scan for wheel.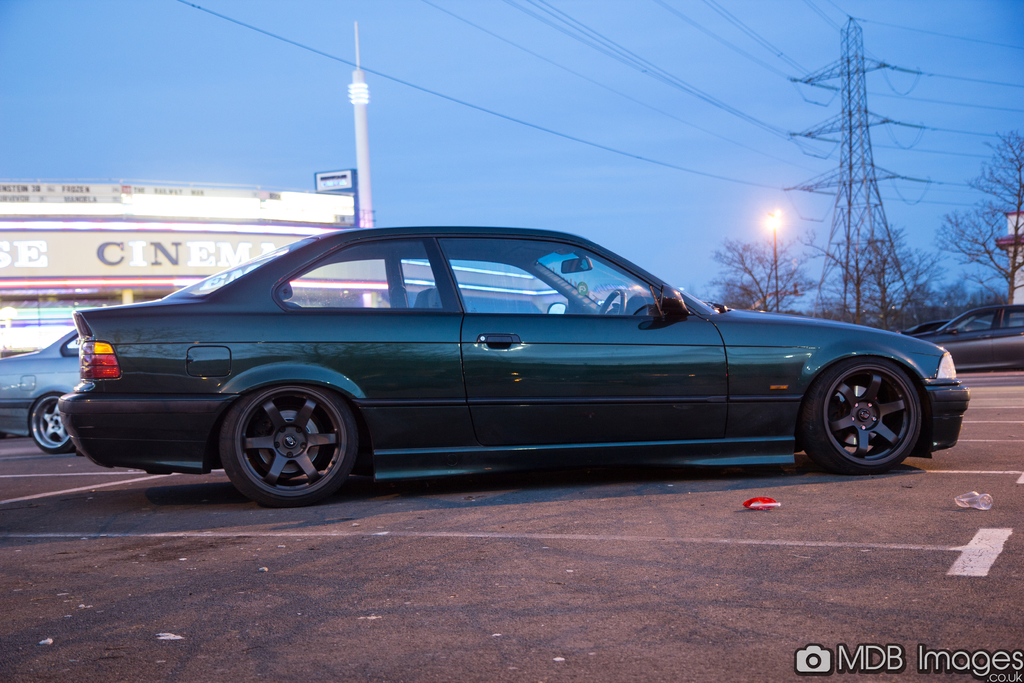
Scan result: 205/379/357/501.
